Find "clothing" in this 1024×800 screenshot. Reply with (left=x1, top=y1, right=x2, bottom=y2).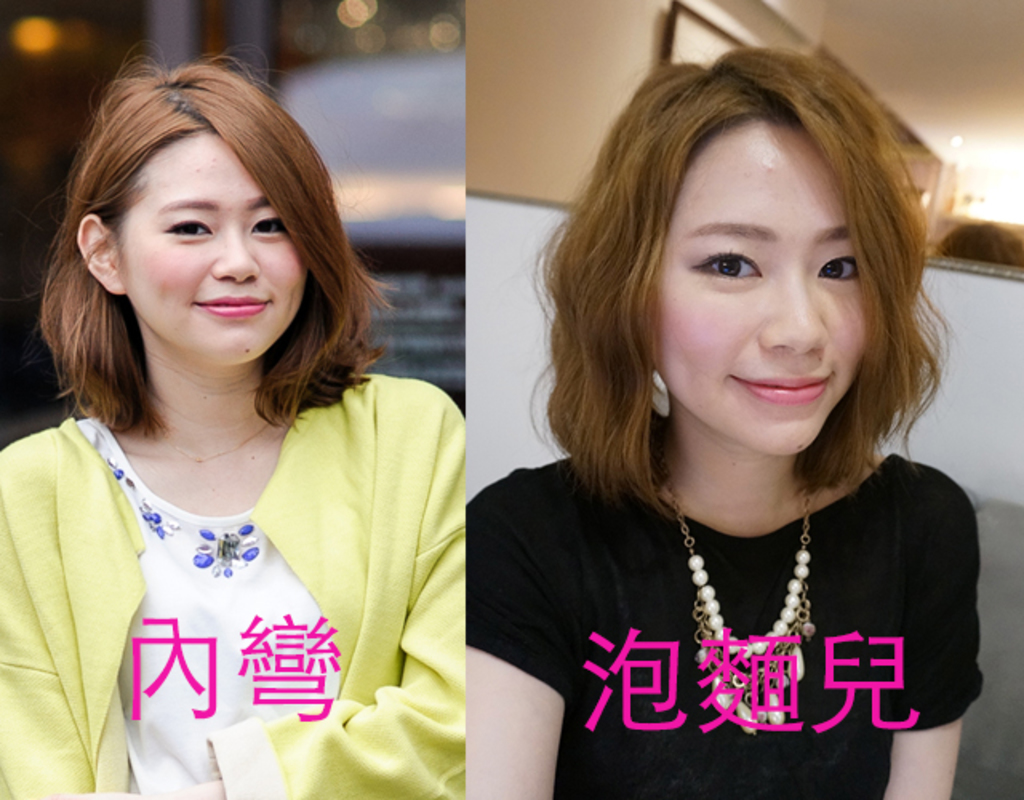
(left=38, top=386, right=440, bottom=786).
